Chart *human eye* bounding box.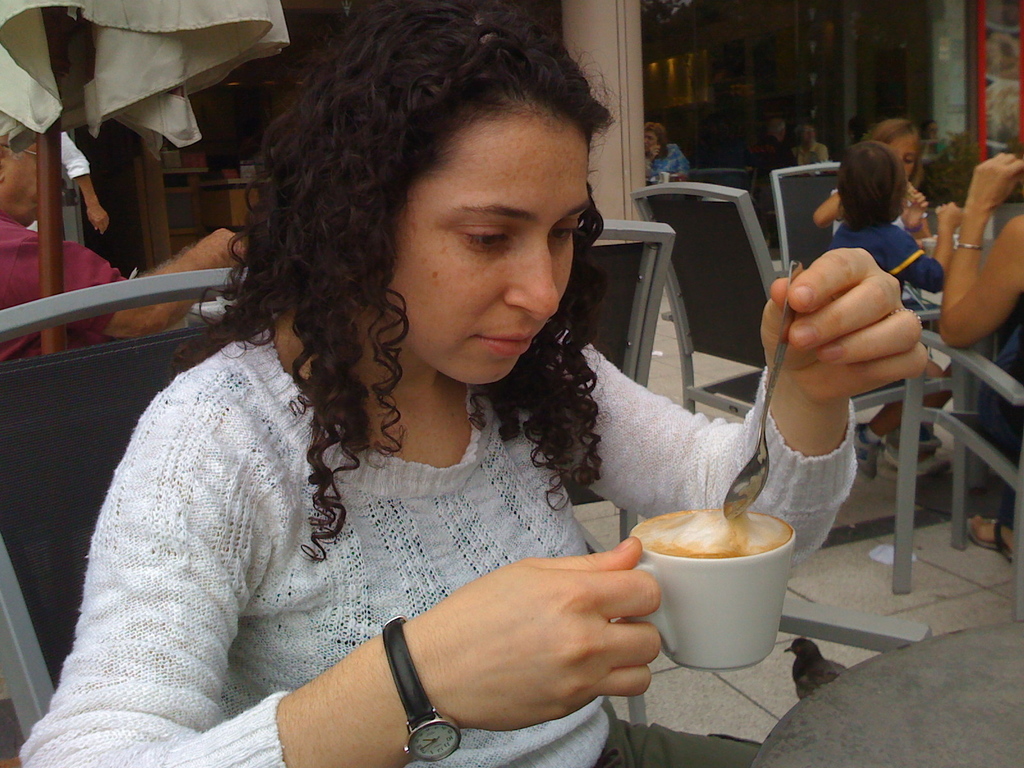
Charted: 903/154/916/165.
